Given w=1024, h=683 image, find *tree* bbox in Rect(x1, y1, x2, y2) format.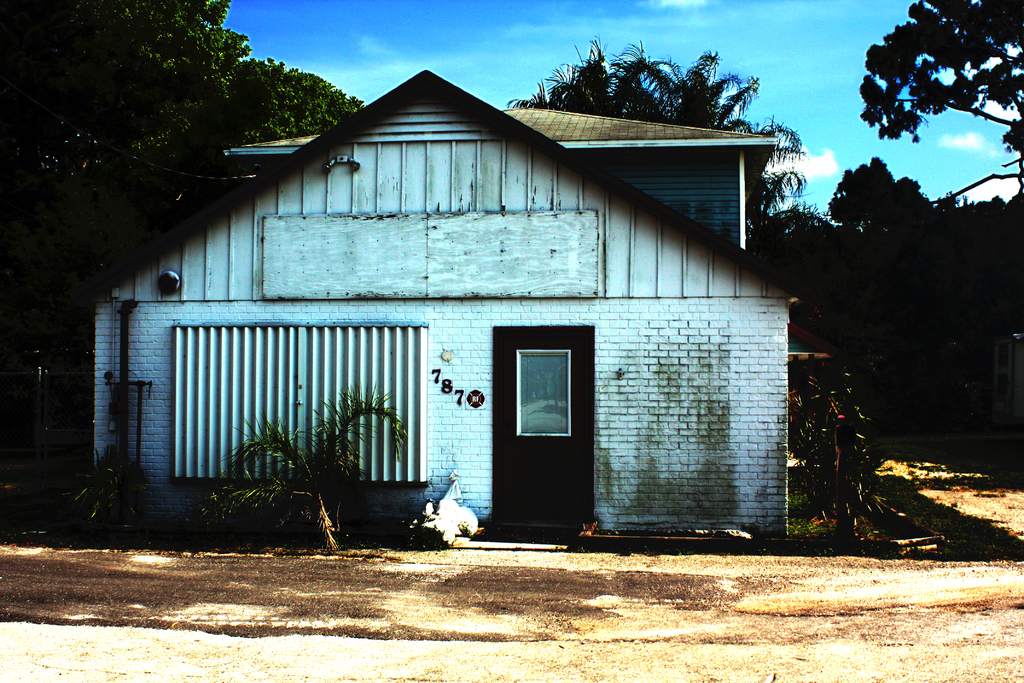
Rect(504, 22, 817, 288).
